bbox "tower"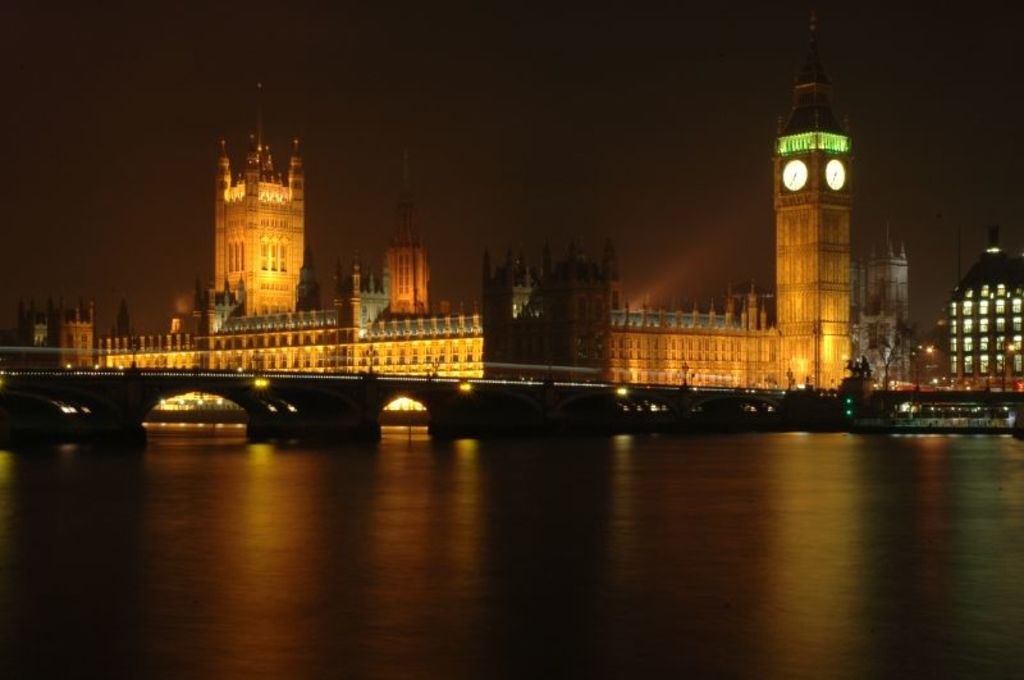
bbox=[849, 216, 919, 397]
